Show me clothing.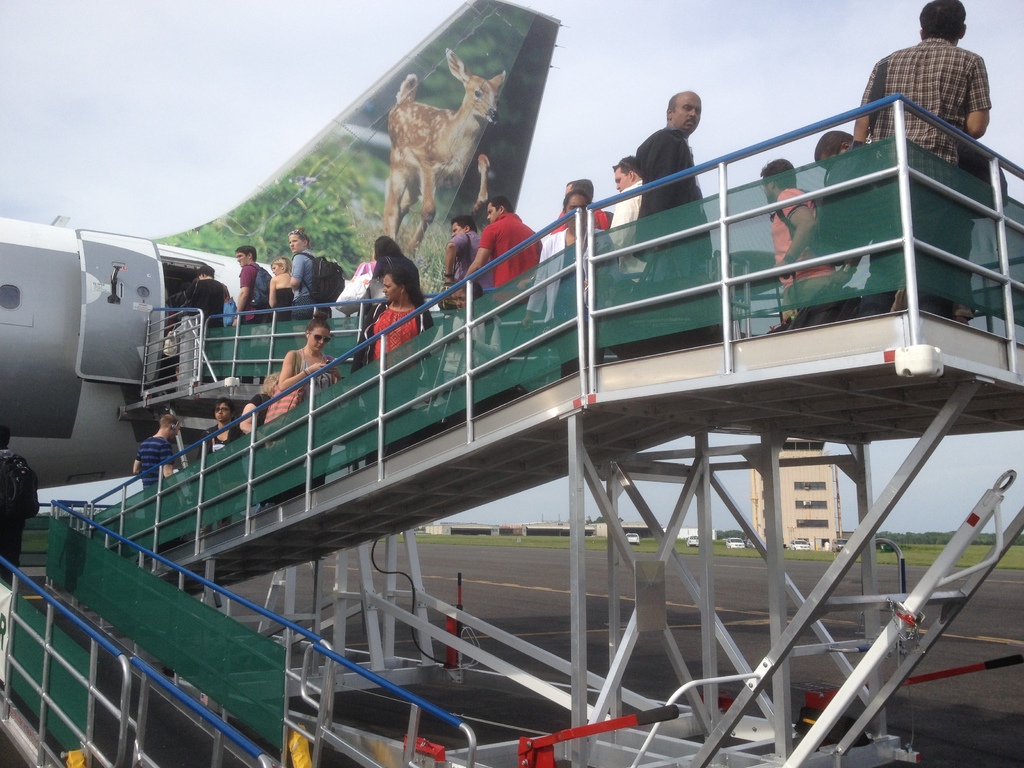
clothing is here: (x1=772, y1=188, x2=842, y2=321).
